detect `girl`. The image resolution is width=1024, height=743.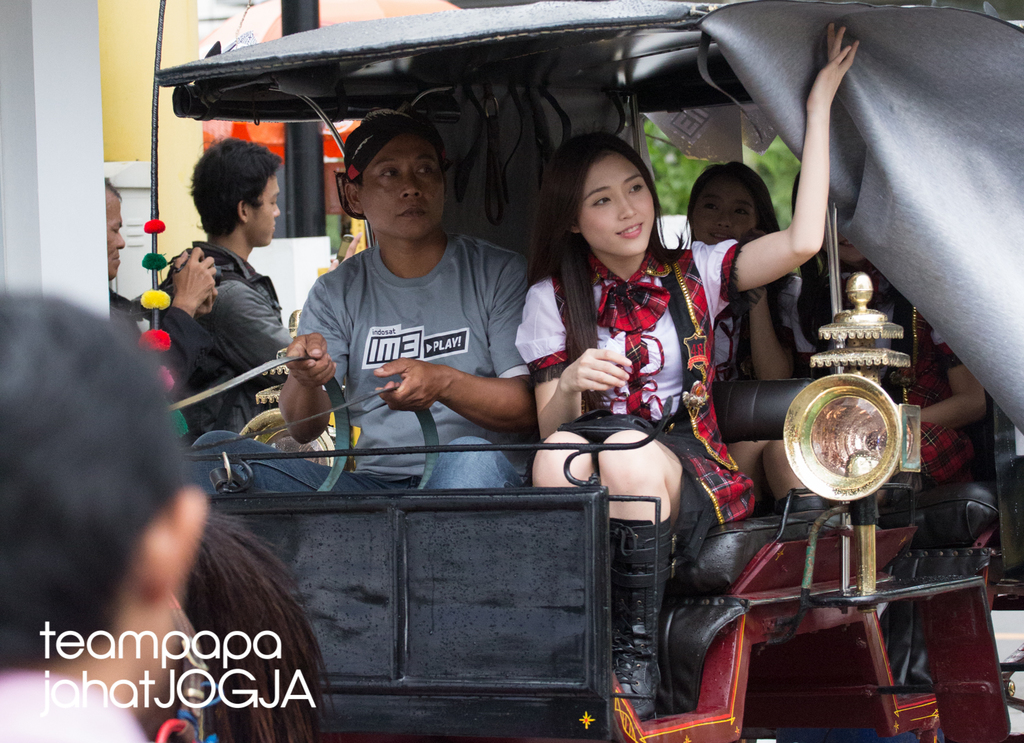
512, 15, 864, 711.
